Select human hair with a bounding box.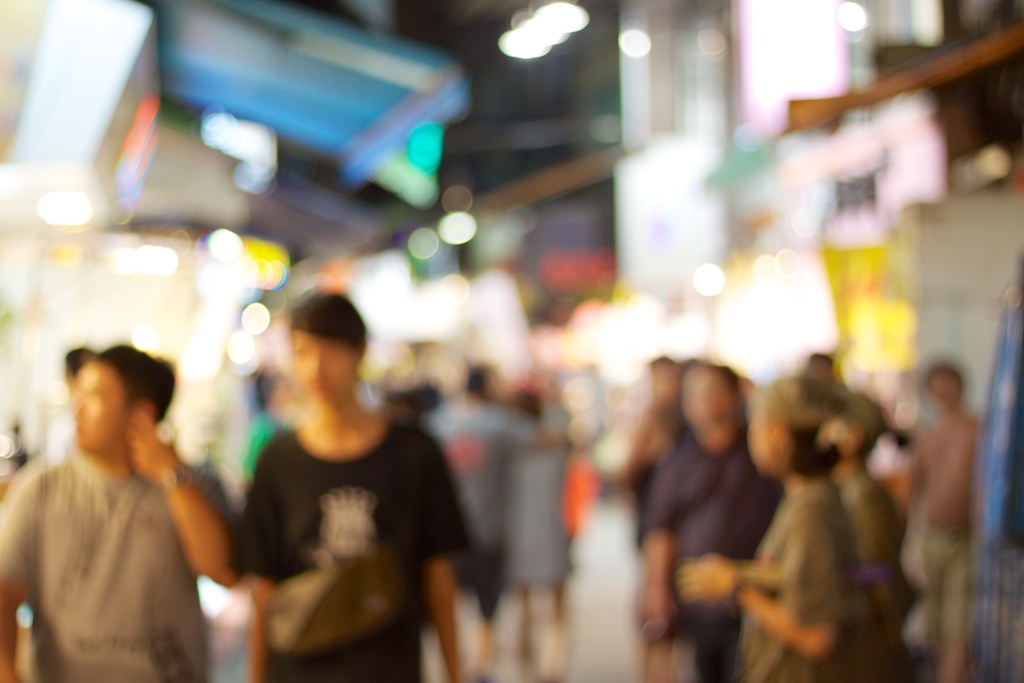
bbox=(285, 288, 371, 342).
